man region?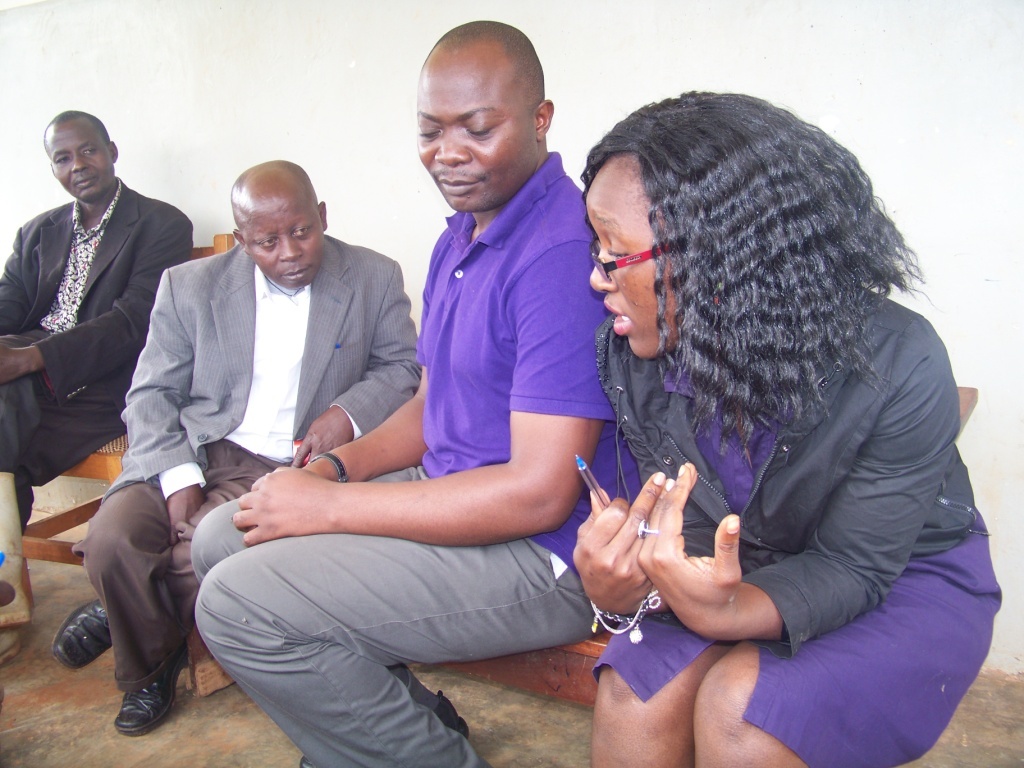
<region>51, 159, 417, 728</region>
